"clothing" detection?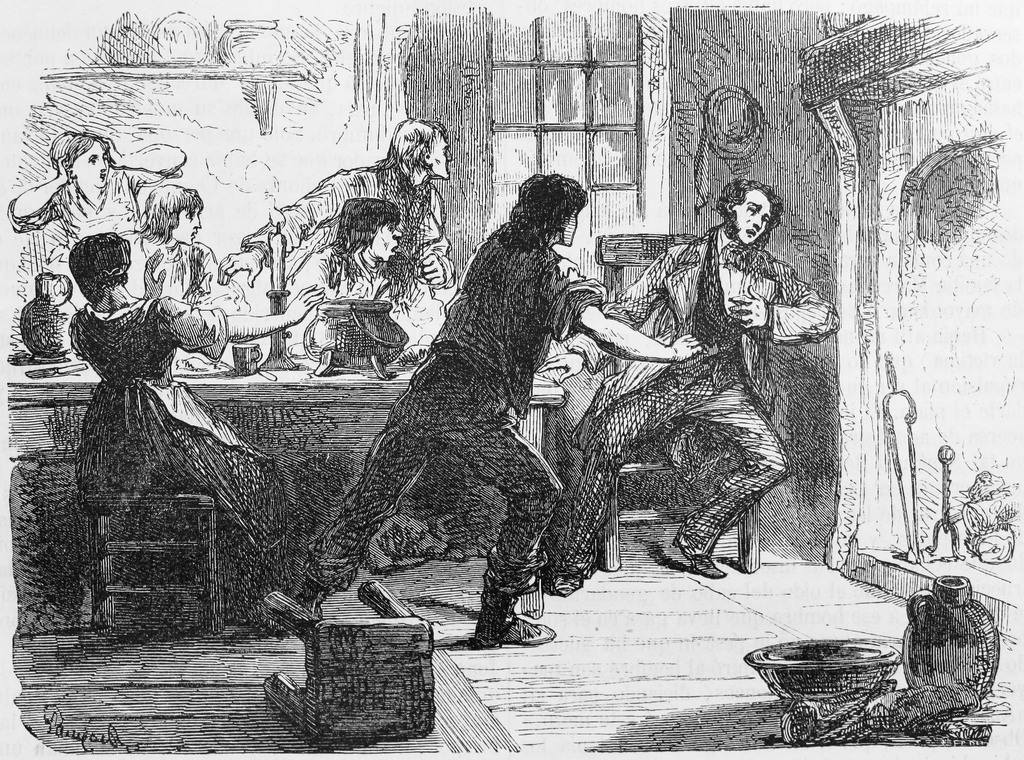
[left=305, top=217, right=614, bottom=595]
